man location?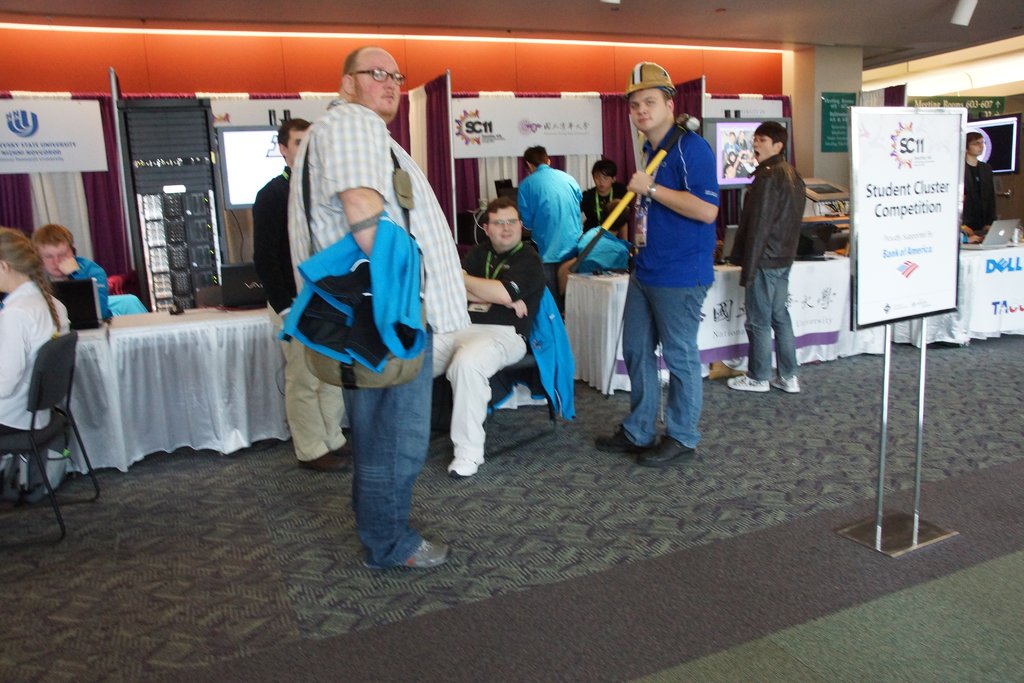
<region>33, 224, 109, 319</region>
